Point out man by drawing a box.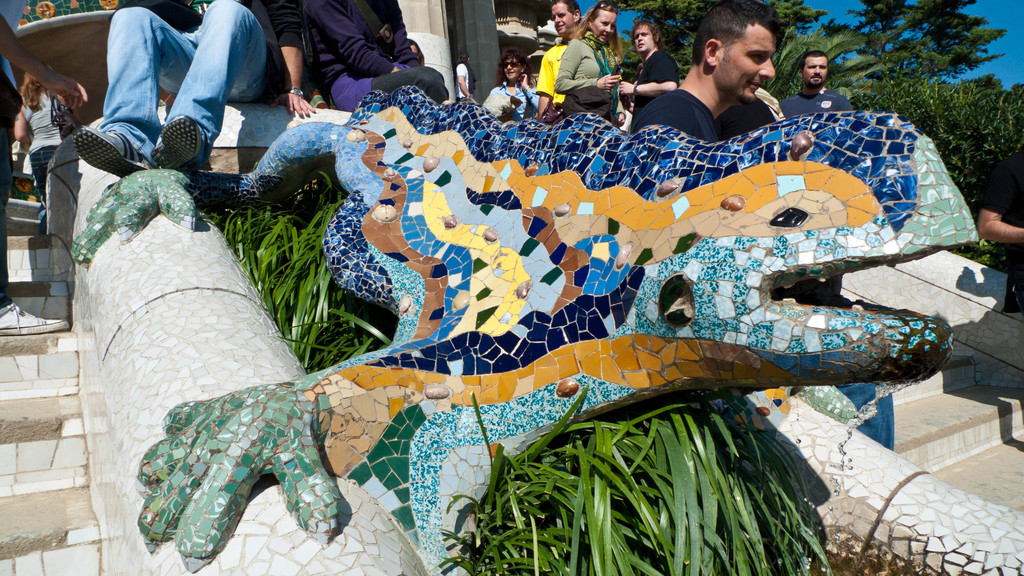
rect(306, 0, 451, 108).
